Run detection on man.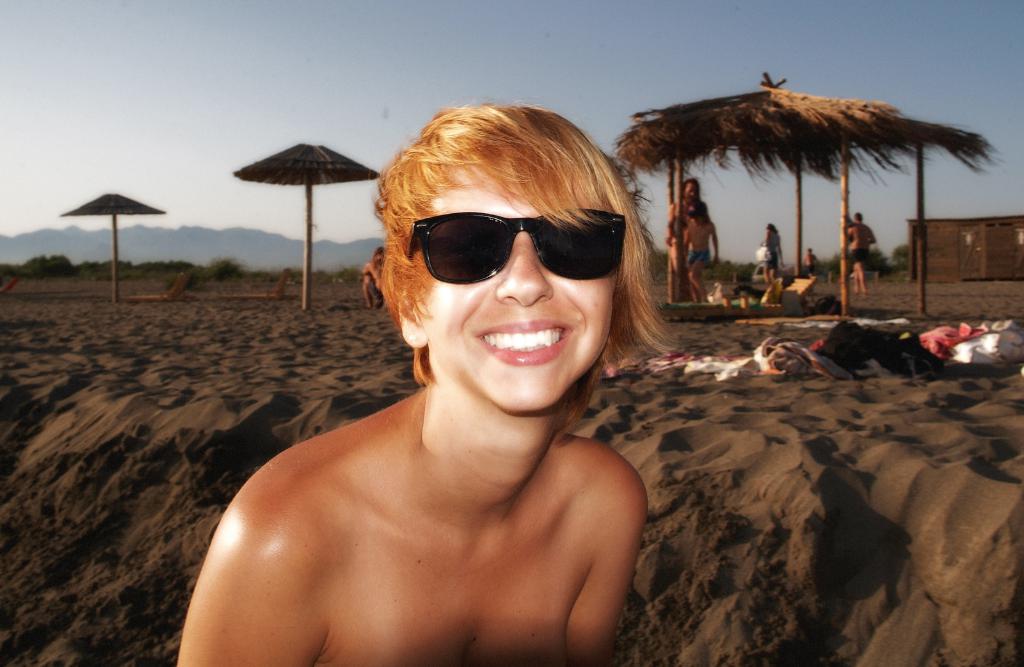
Result: (173, 104, 678, 666).
